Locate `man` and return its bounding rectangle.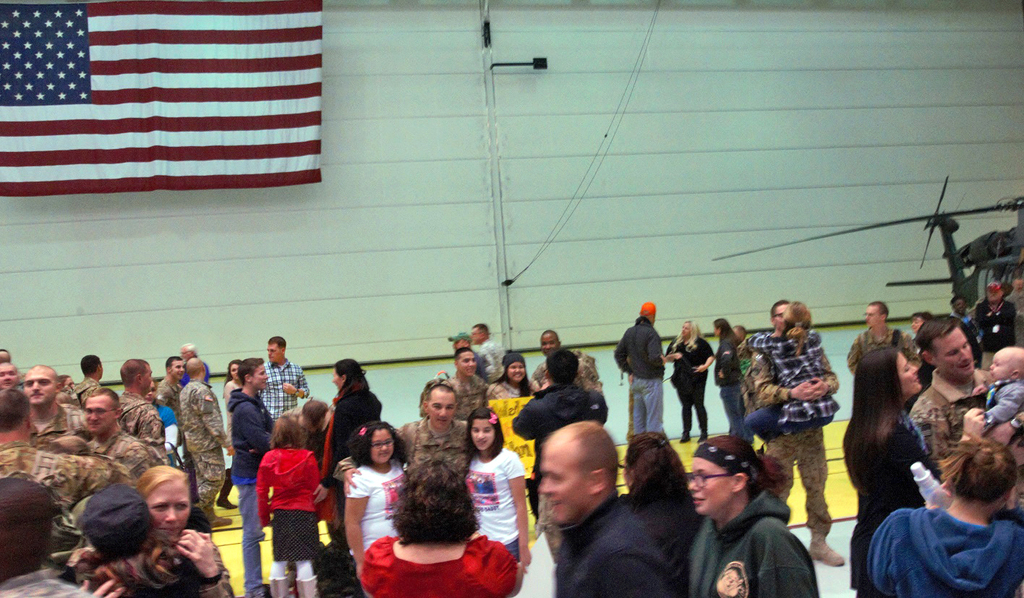
box(336, 383, 467, 497).
